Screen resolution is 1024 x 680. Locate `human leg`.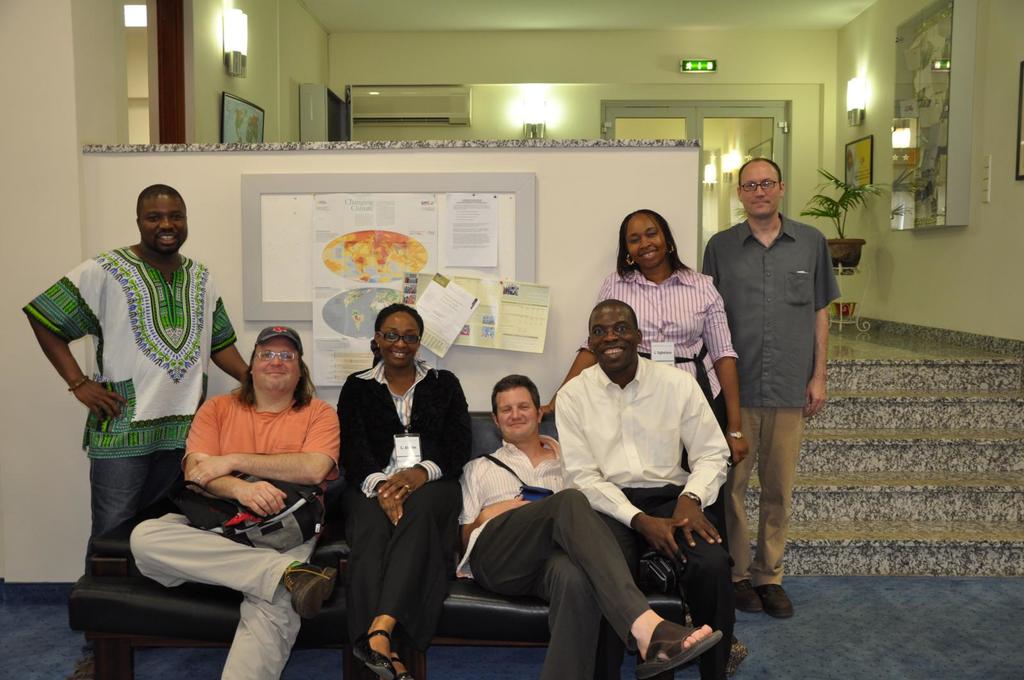
region(720, 399, 749, 599).
